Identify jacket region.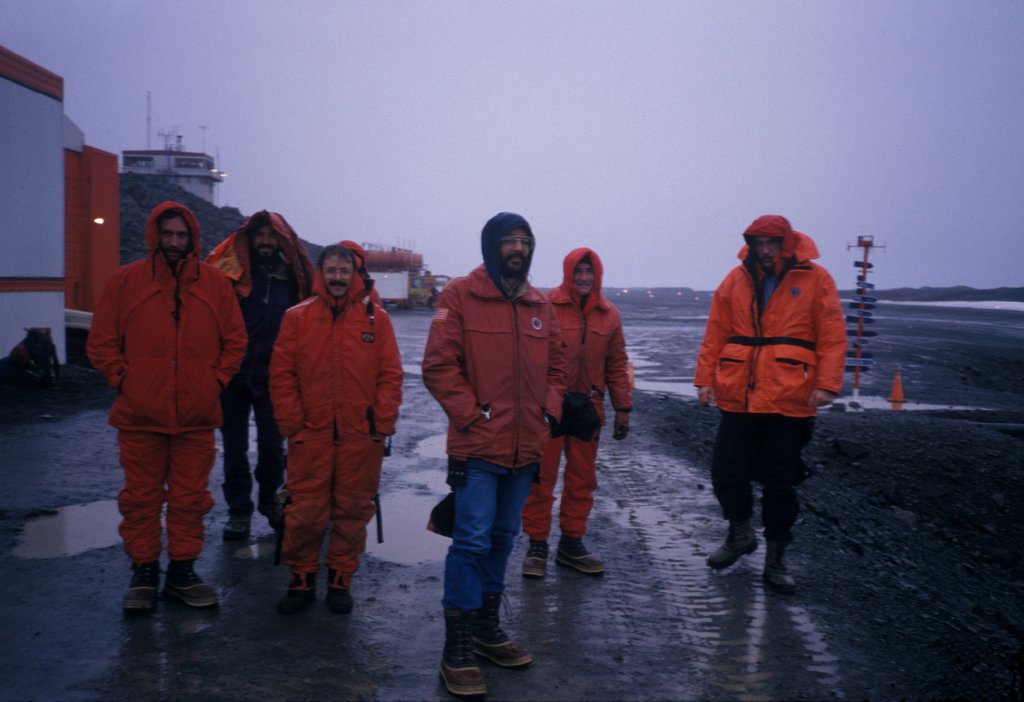
Region: box=[200, 209, 321, 303].
